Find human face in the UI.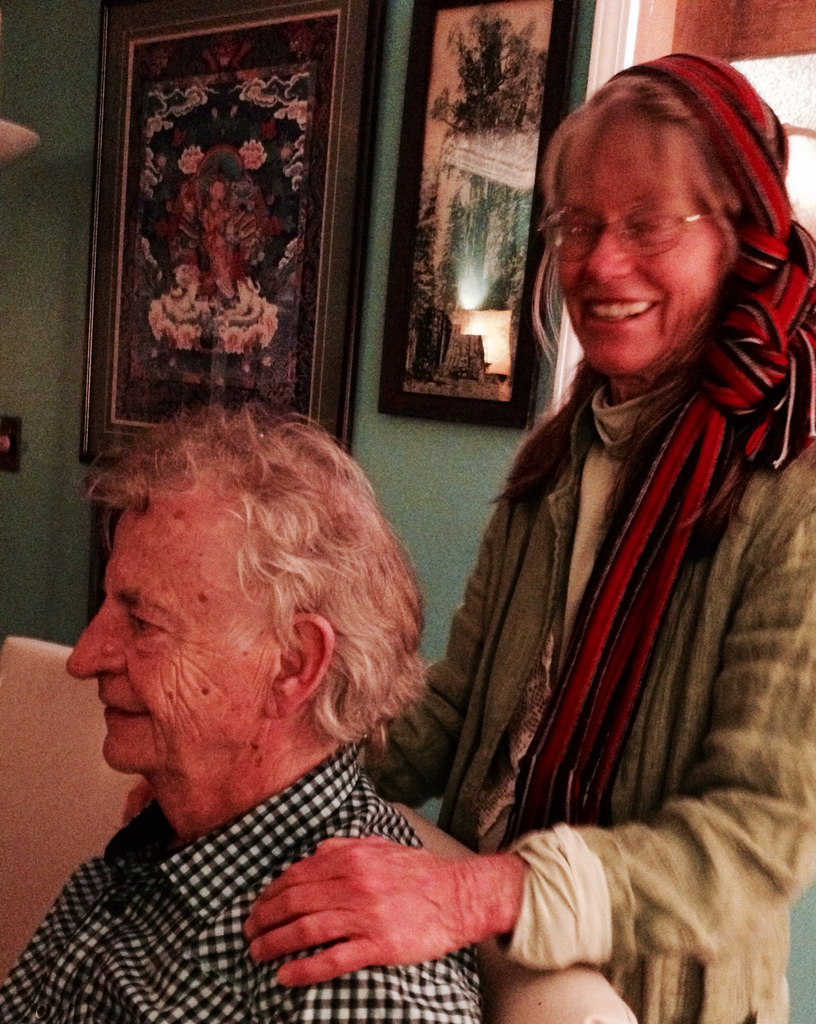
UI element at 556 99 728 380.
